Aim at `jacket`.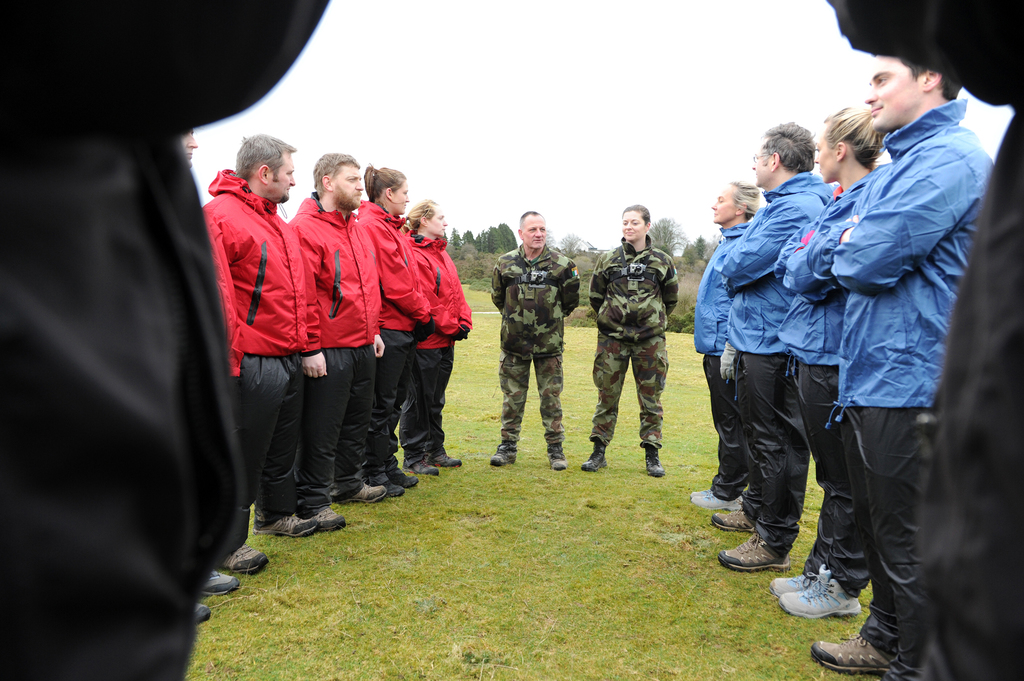
Aimed at bbox=[350, 201, 438, 335].
